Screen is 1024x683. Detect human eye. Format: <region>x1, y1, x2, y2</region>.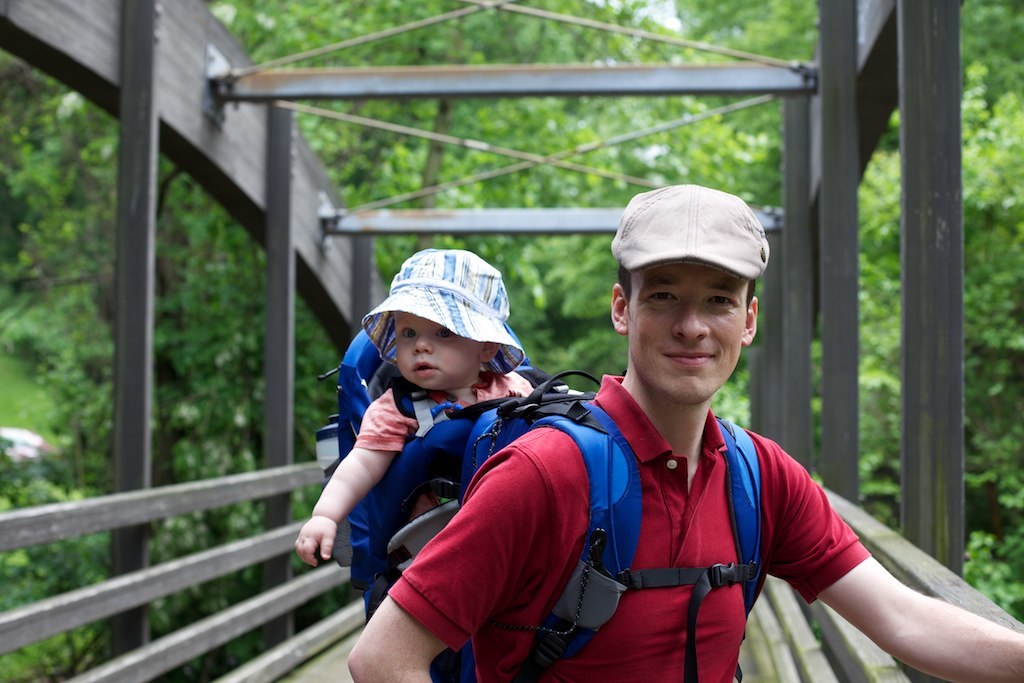
<region>398, 331, 418, 344</region>.
